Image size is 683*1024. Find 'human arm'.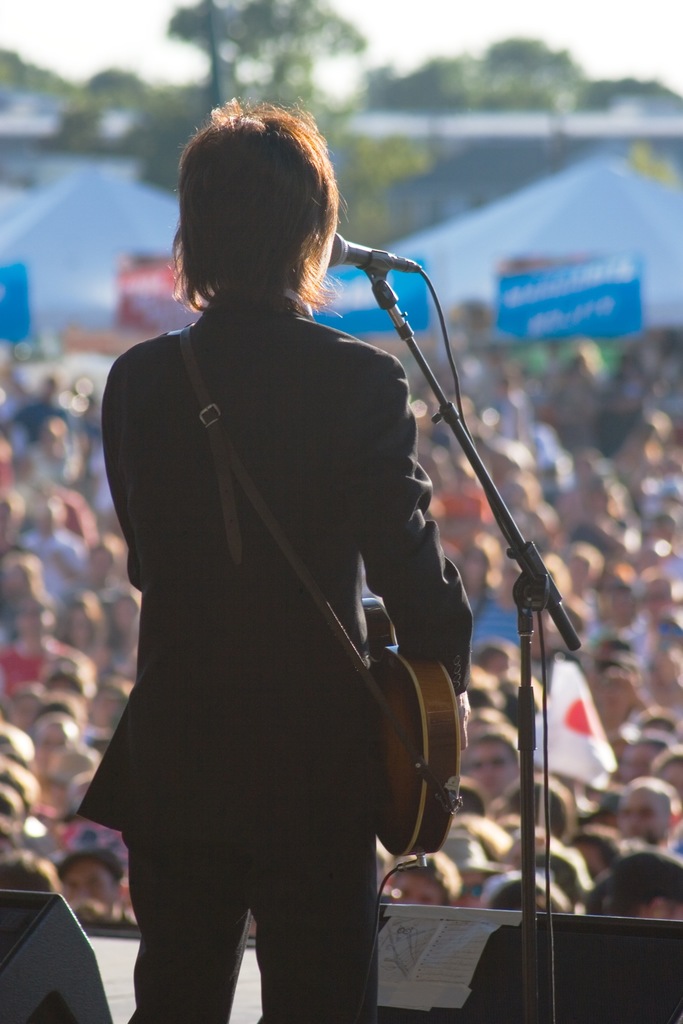
bbox(88, 356, 138, 592).
